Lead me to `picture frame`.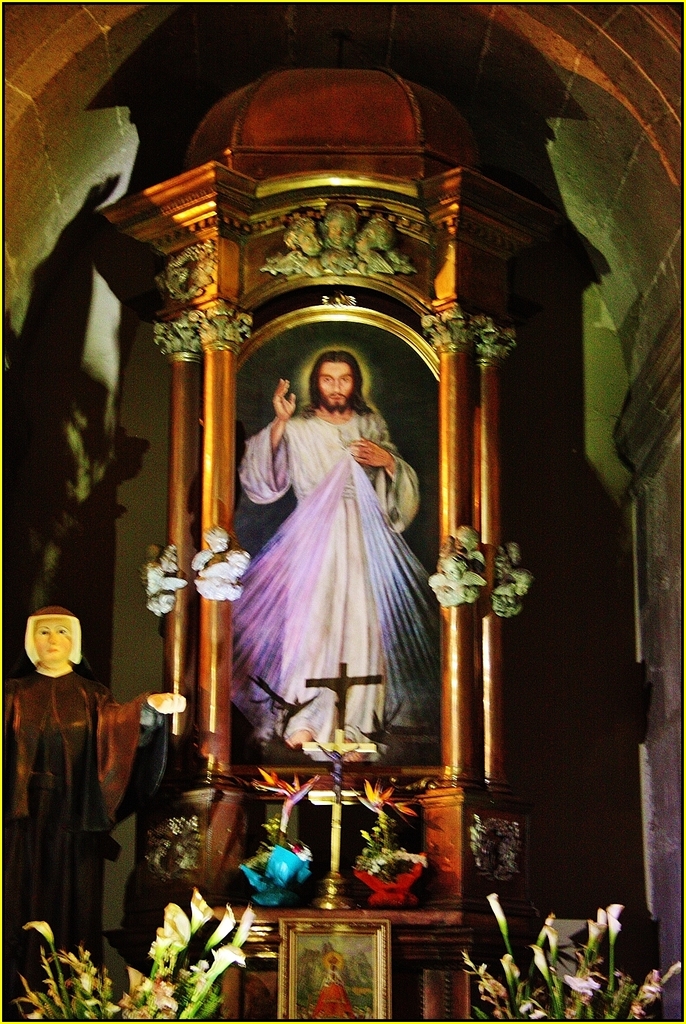
Lead to [left=281, top=920, right=391, bottom=1021].
